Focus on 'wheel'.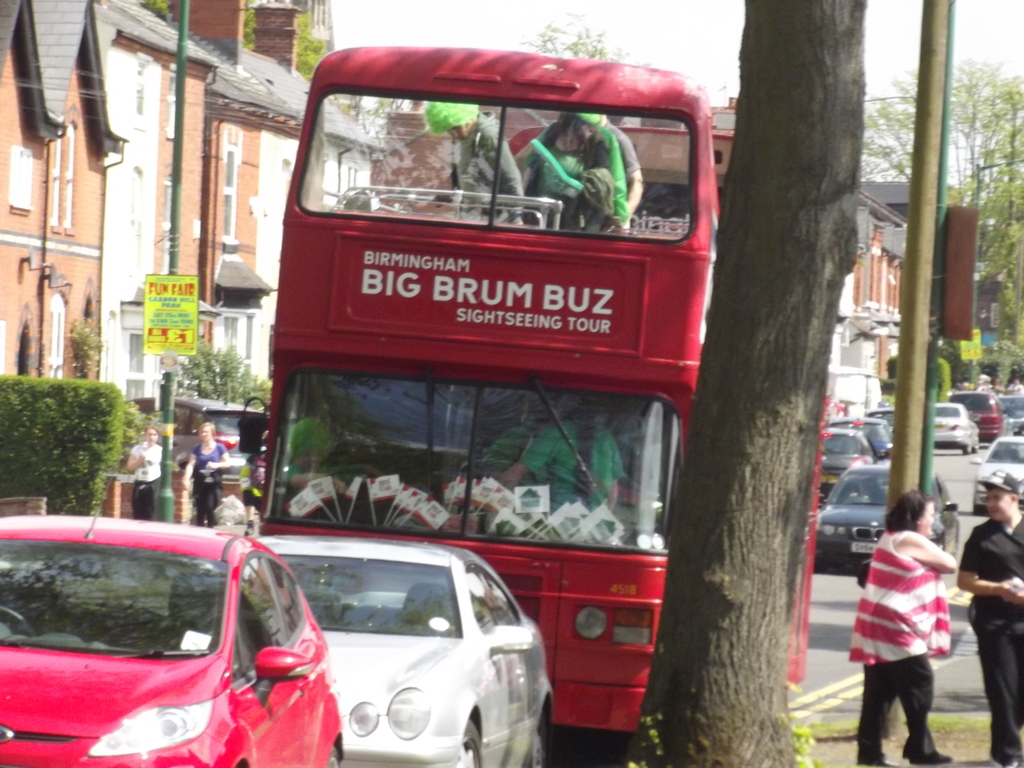
Focused at Rect(963, 440, 973, 451).
